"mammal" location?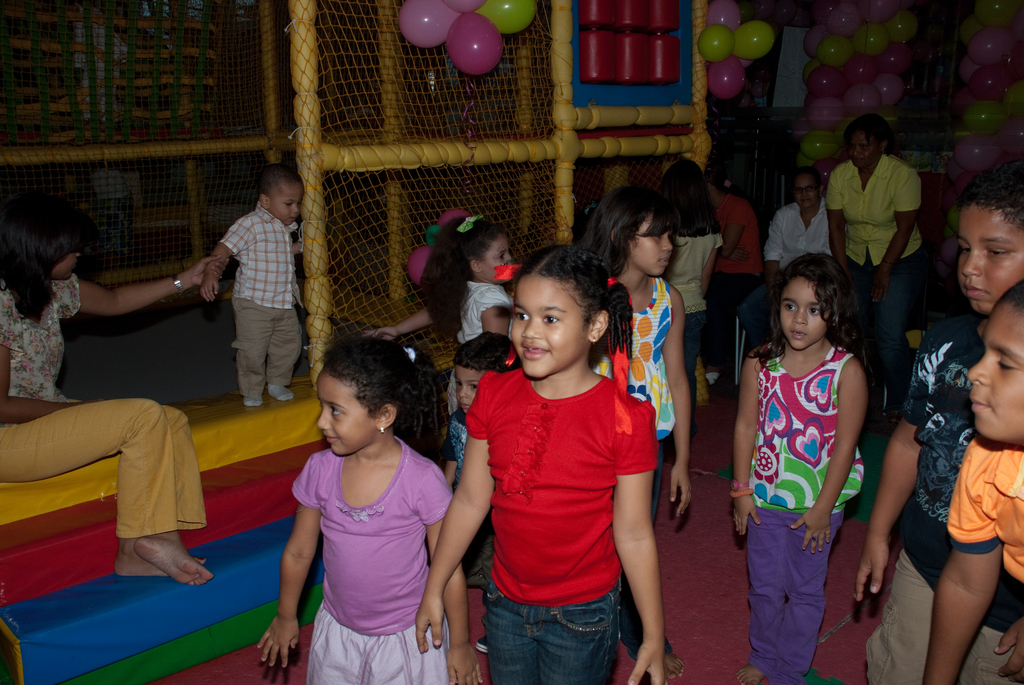
[711,159,765,391]
